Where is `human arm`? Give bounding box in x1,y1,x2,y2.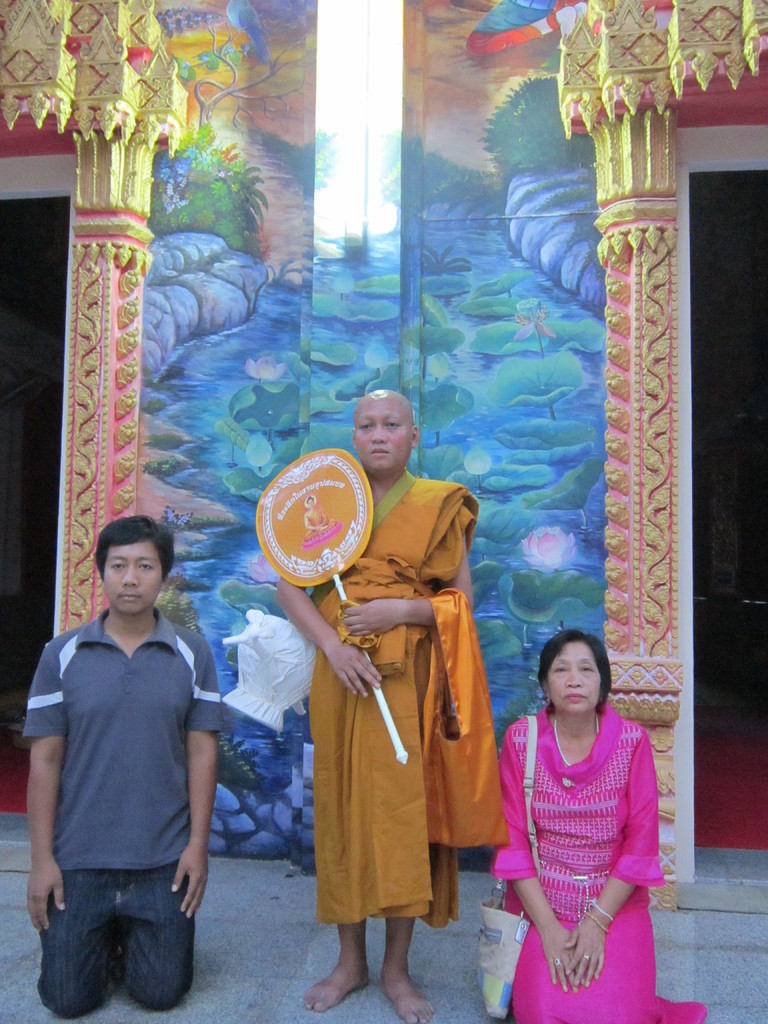
263,570,348,685.
